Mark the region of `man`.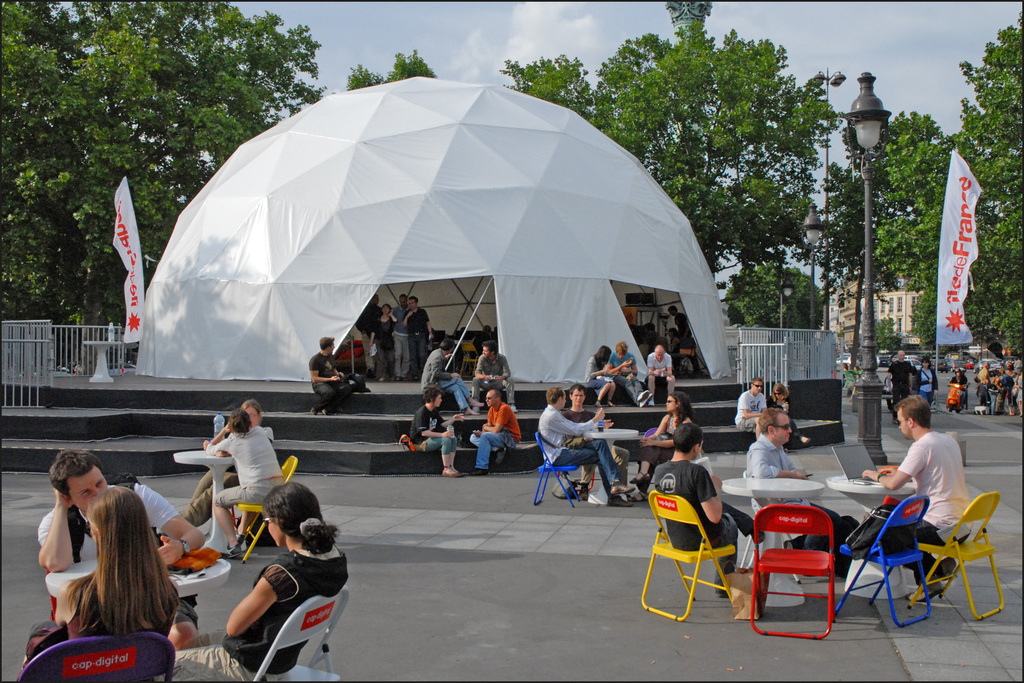
Region: 605:341:652:408.
